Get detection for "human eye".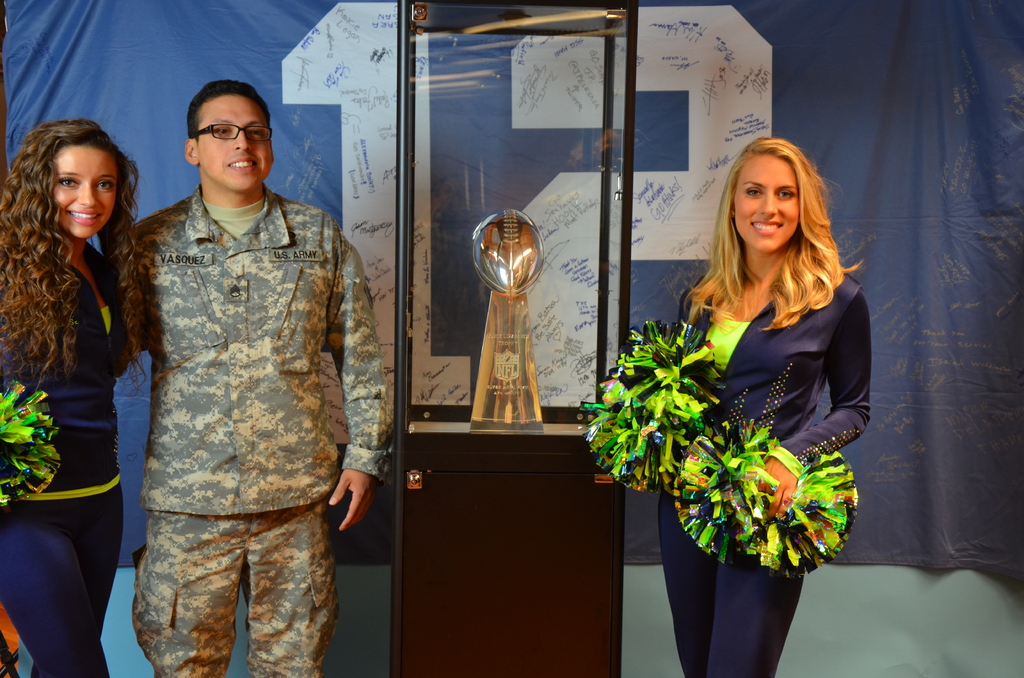
Detection: (56,174,81,193).
